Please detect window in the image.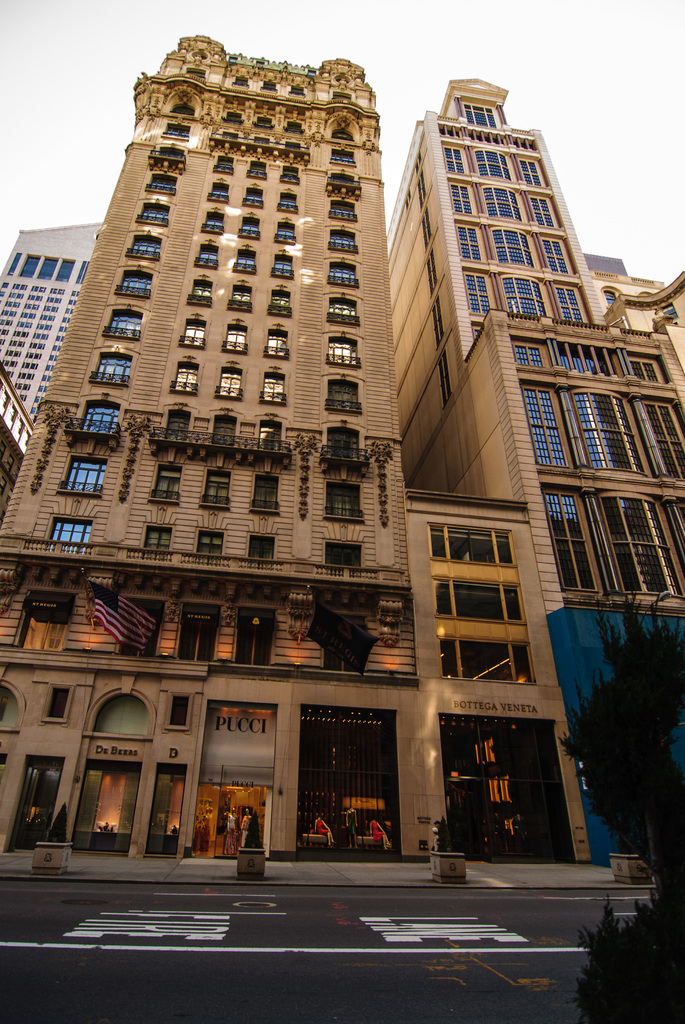
[237, 210, 263, 240].
